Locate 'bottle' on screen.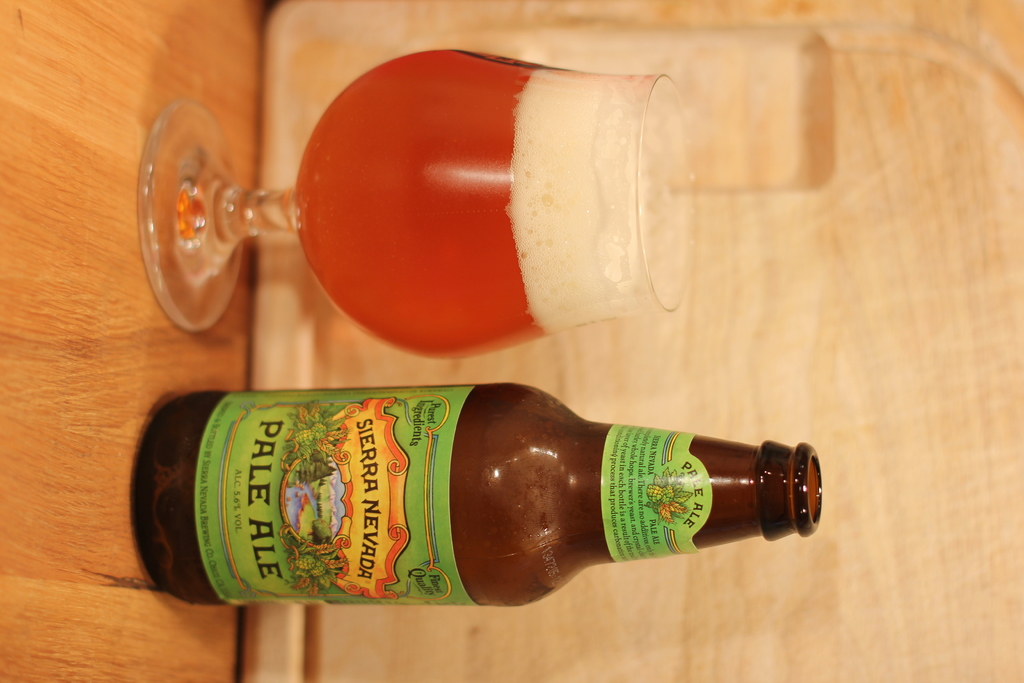
On screen at {"x1": 129, "y1": 378, "x2": 824, "y2": 609}.
